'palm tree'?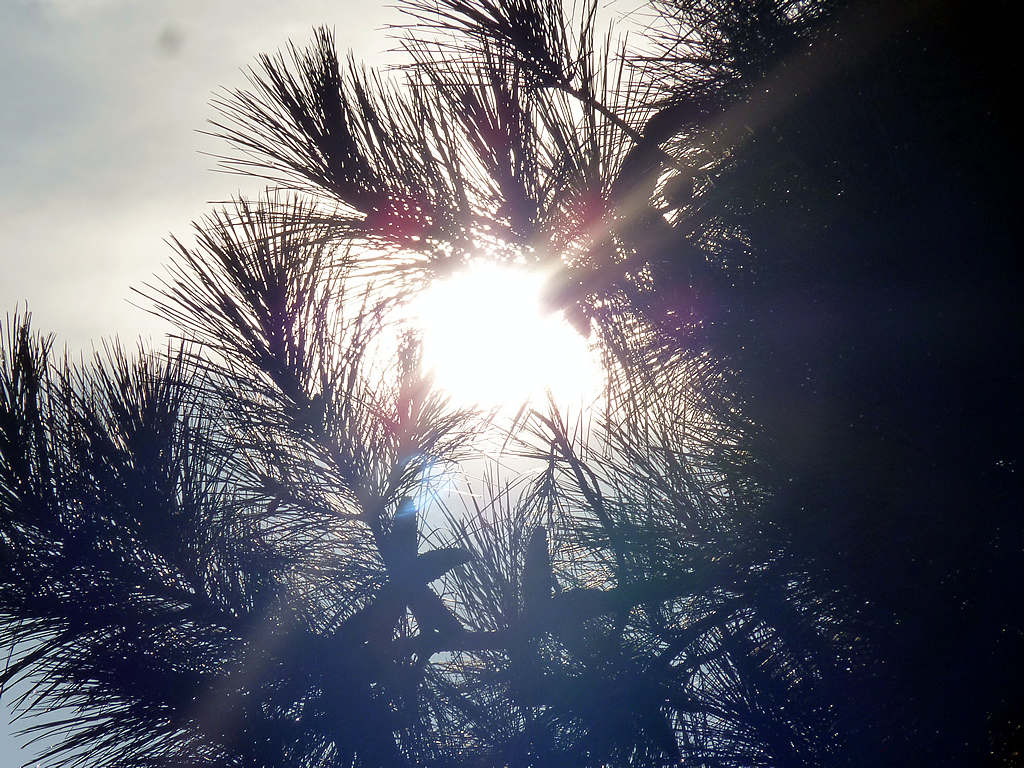
<box>593,112,745,696</box>
